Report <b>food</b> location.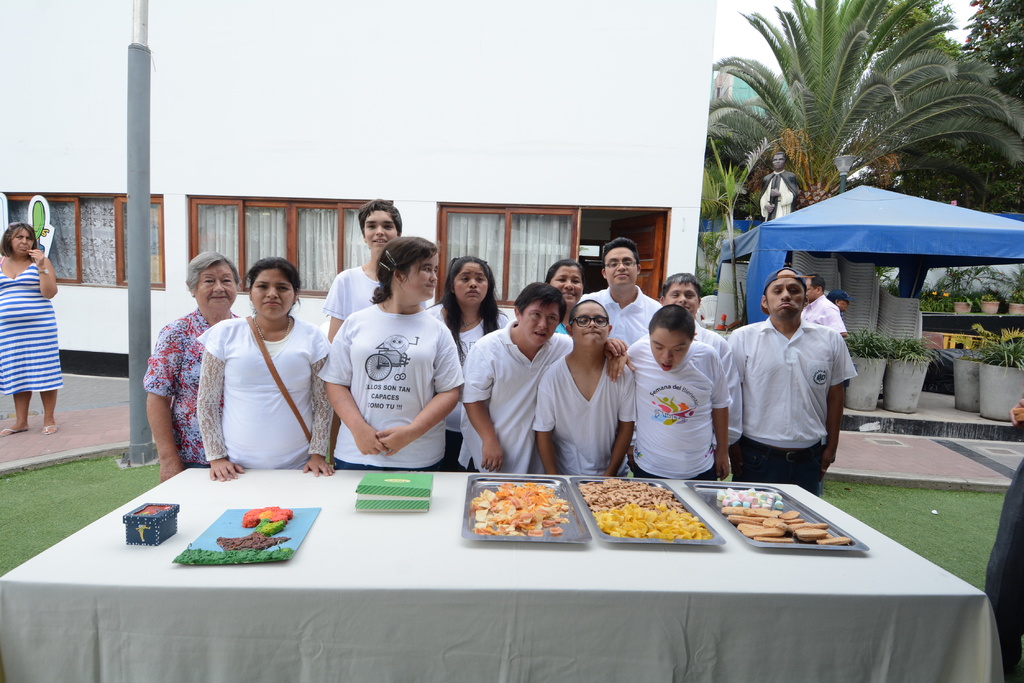
Report: left=577, top=475, right=715, bottom=535.
